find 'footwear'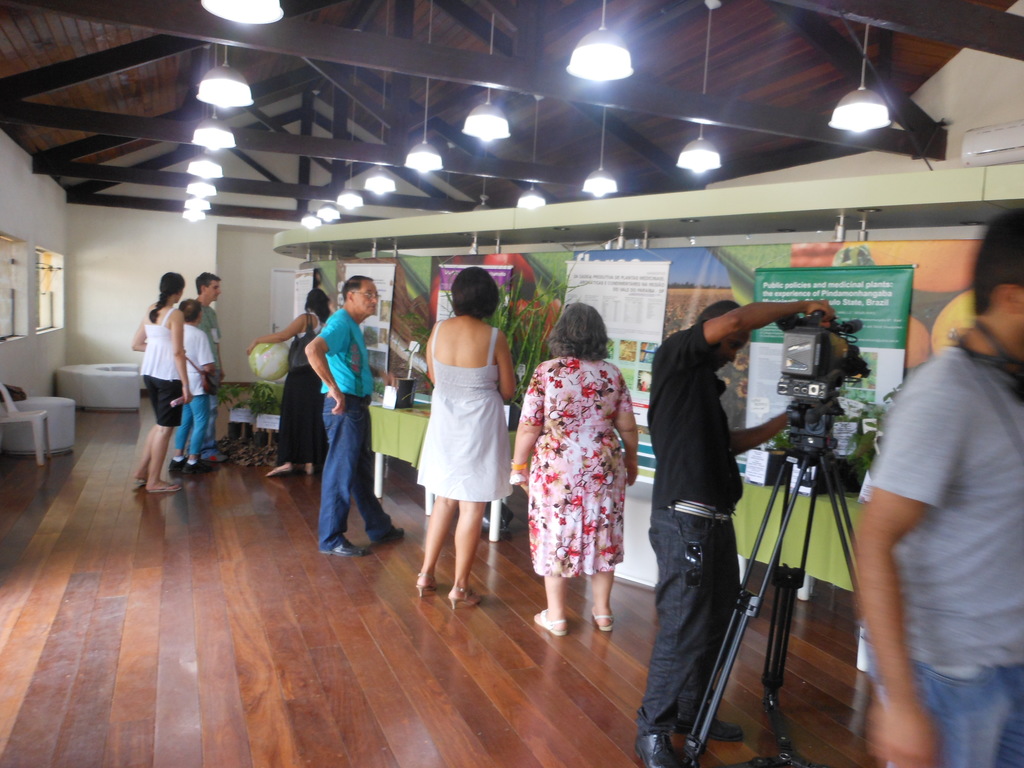
632, 729, 684, 767
